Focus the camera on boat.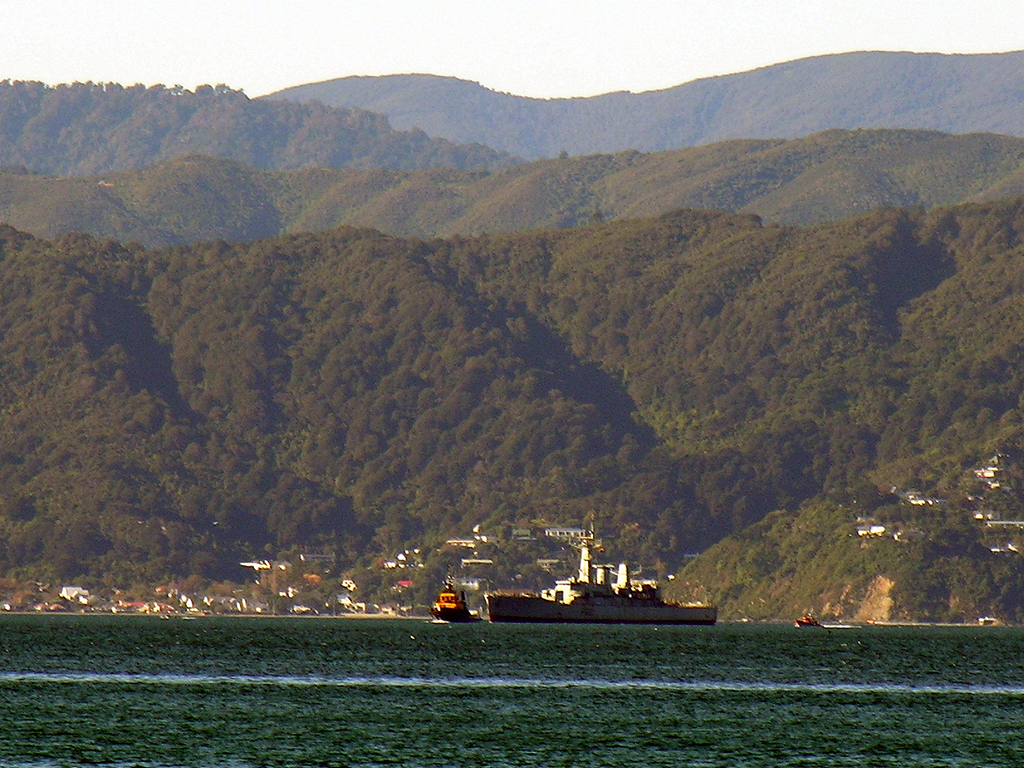
Focus region: x1=794, y1=611, x2=826, y2=627.
